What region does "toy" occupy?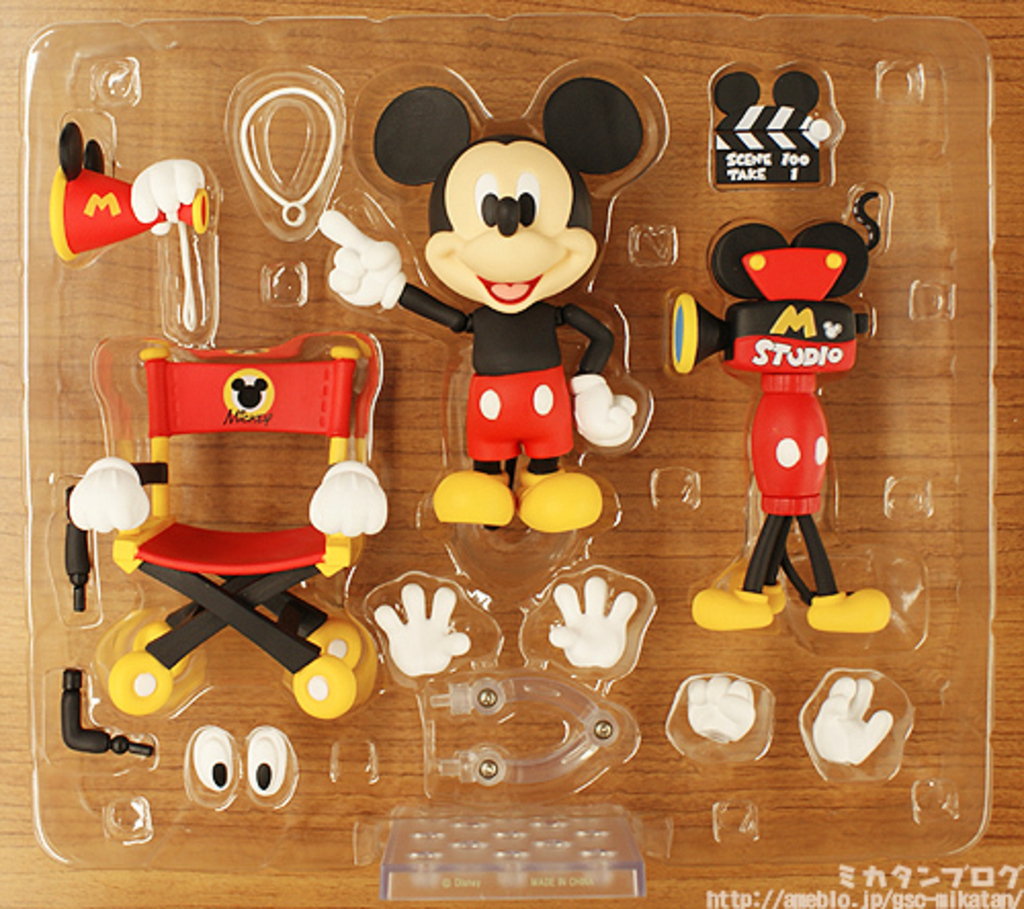
pyautogui.locateOnScreen(803, 678, 897, 768).
